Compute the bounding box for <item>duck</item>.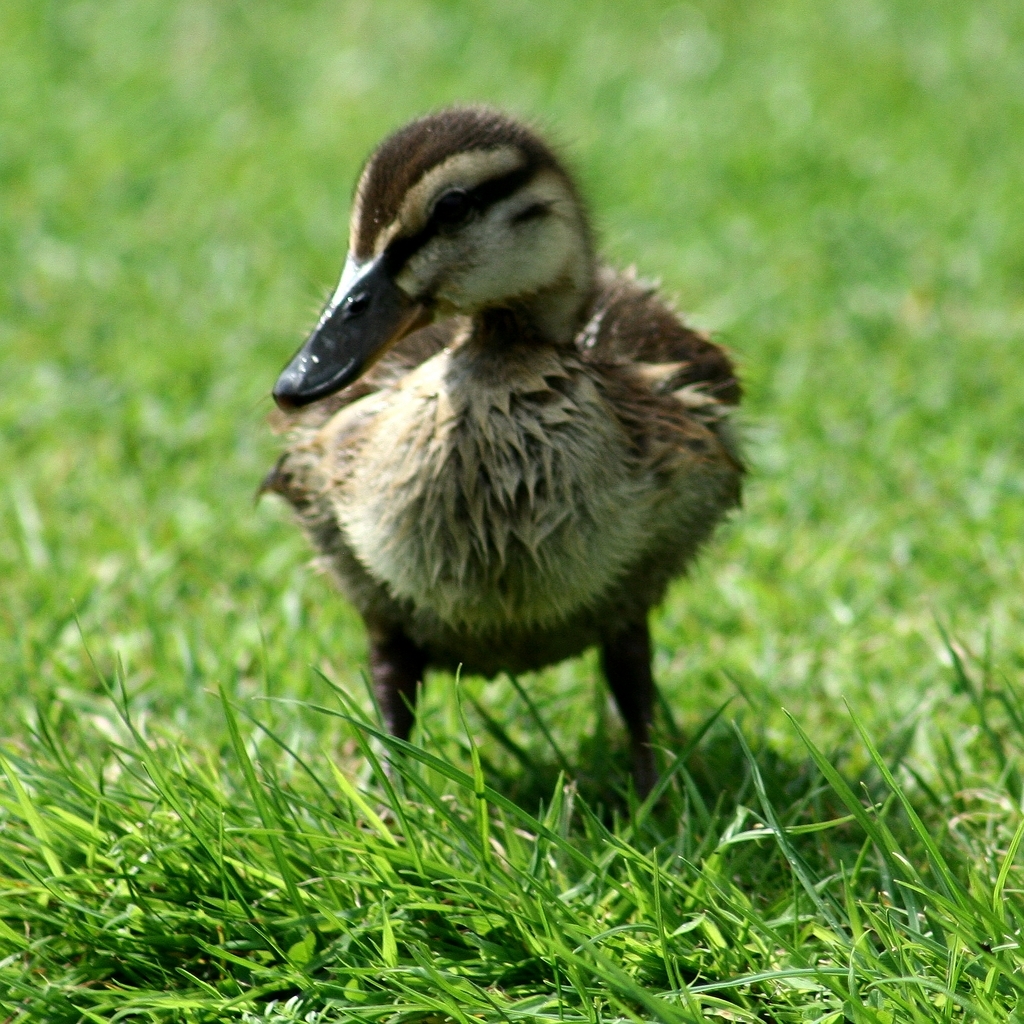
x1=267 y1=105 x2=774 y2=821.
